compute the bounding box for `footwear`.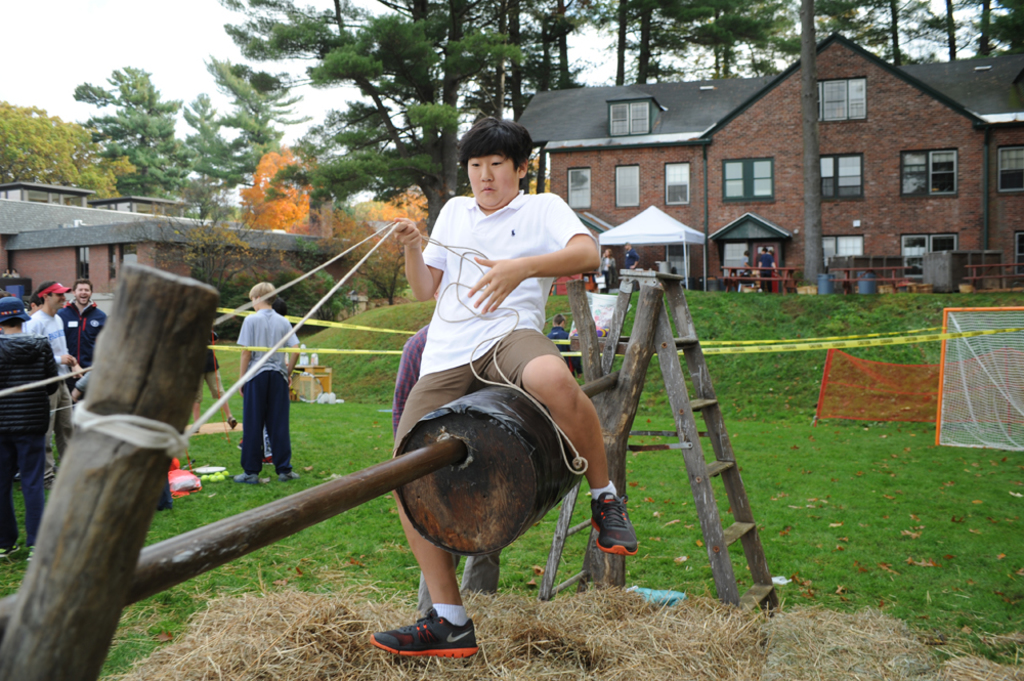
[233,471,257,483].
